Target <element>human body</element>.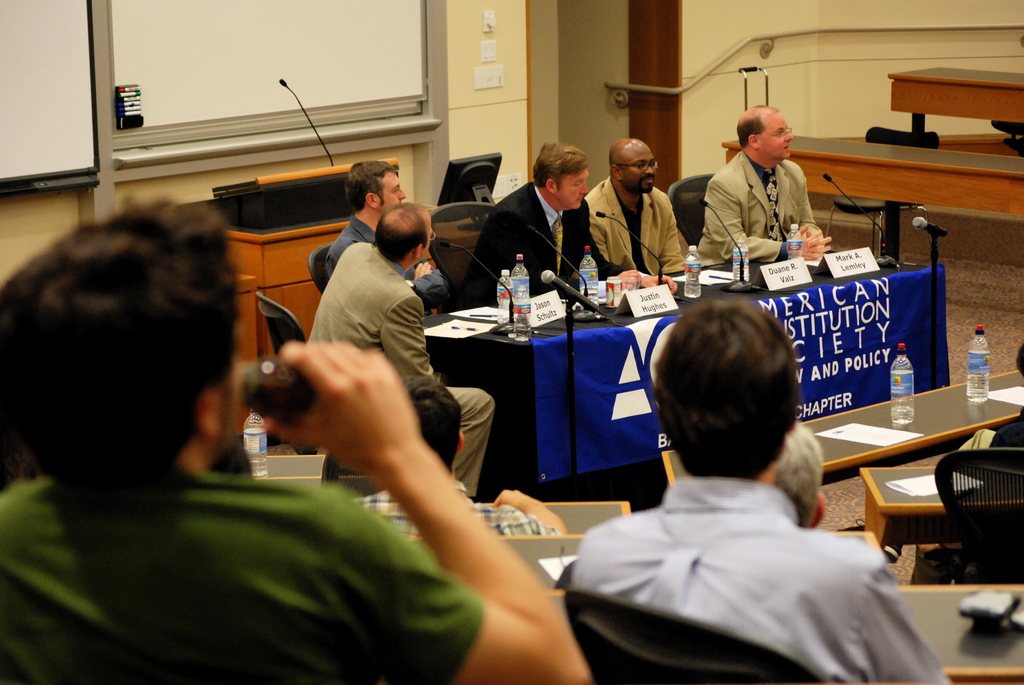
Target region: 579/304/914/684.
